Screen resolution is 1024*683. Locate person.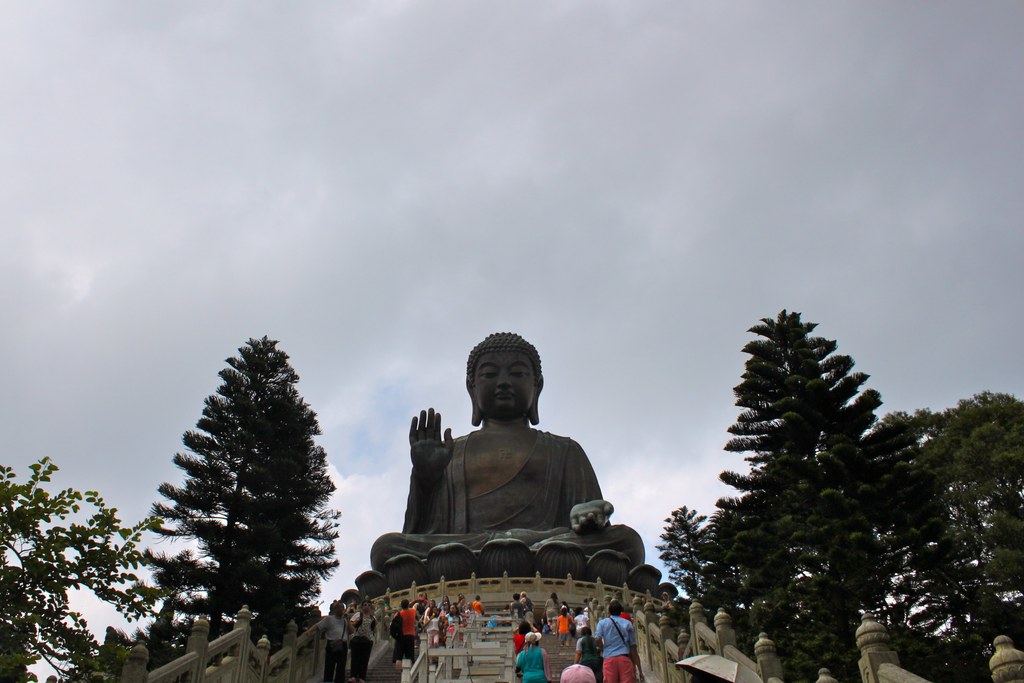
[left=307, top=600, right=353, bottom=682].
